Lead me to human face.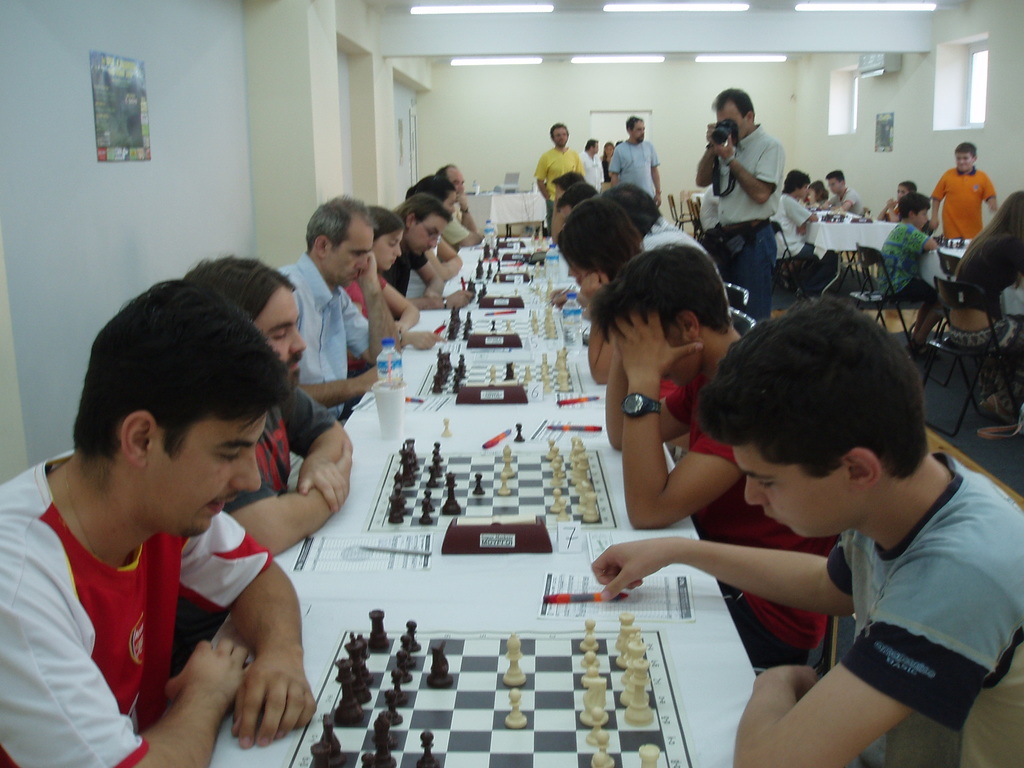
Lead to BBox(554, 124, 568, 150).
